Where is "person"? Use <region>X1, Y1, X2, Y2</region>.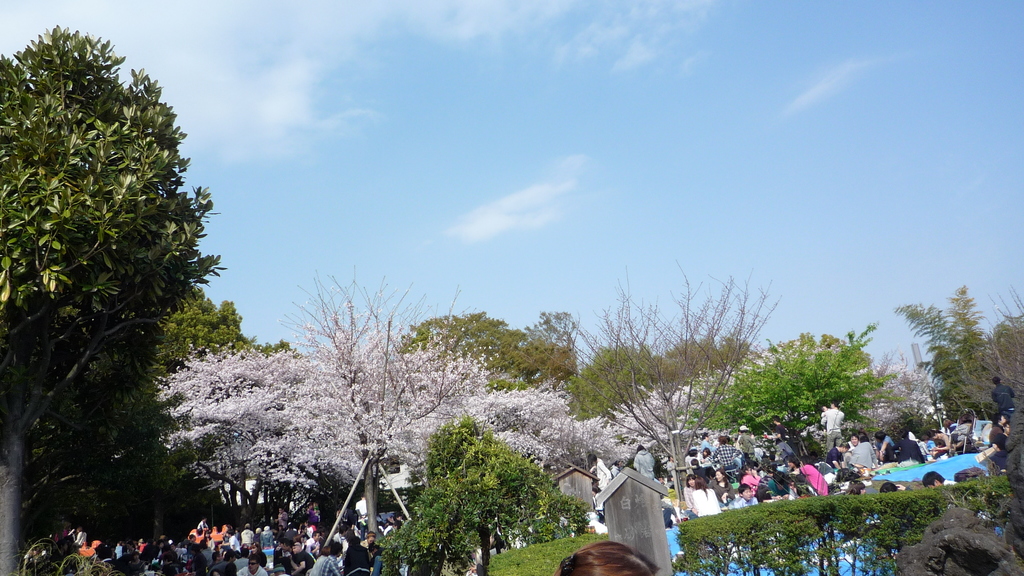
<region>821, 400, 847, 458</region>.
